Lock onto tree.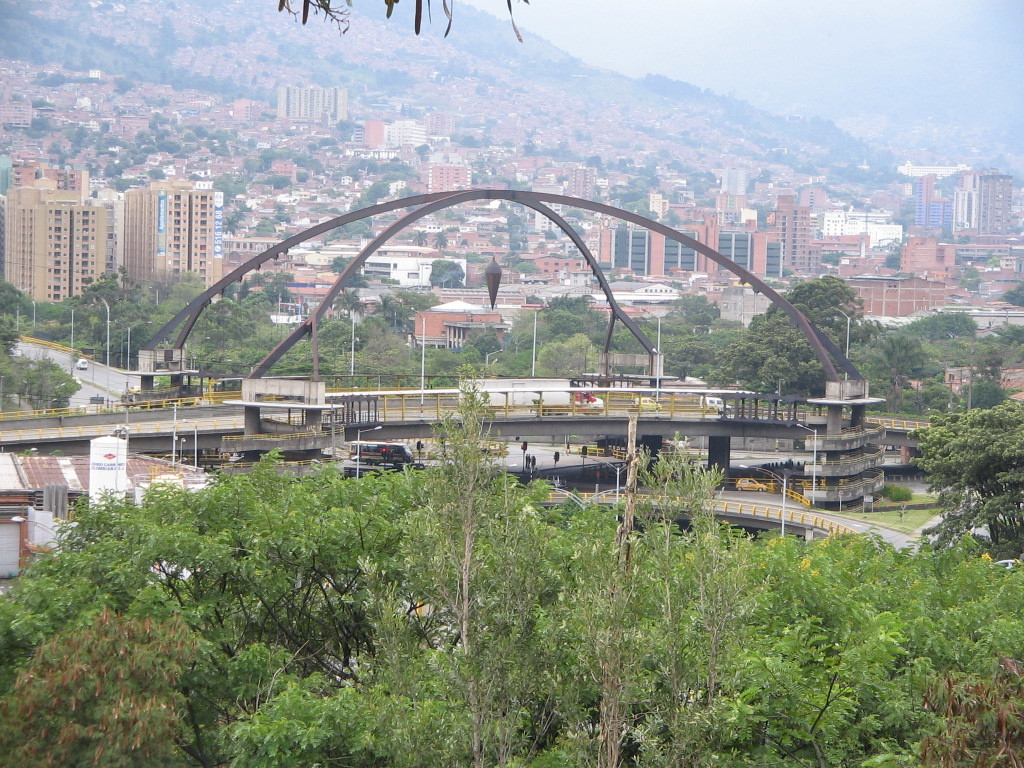
Locked: box(853, 336, 923, 394).
